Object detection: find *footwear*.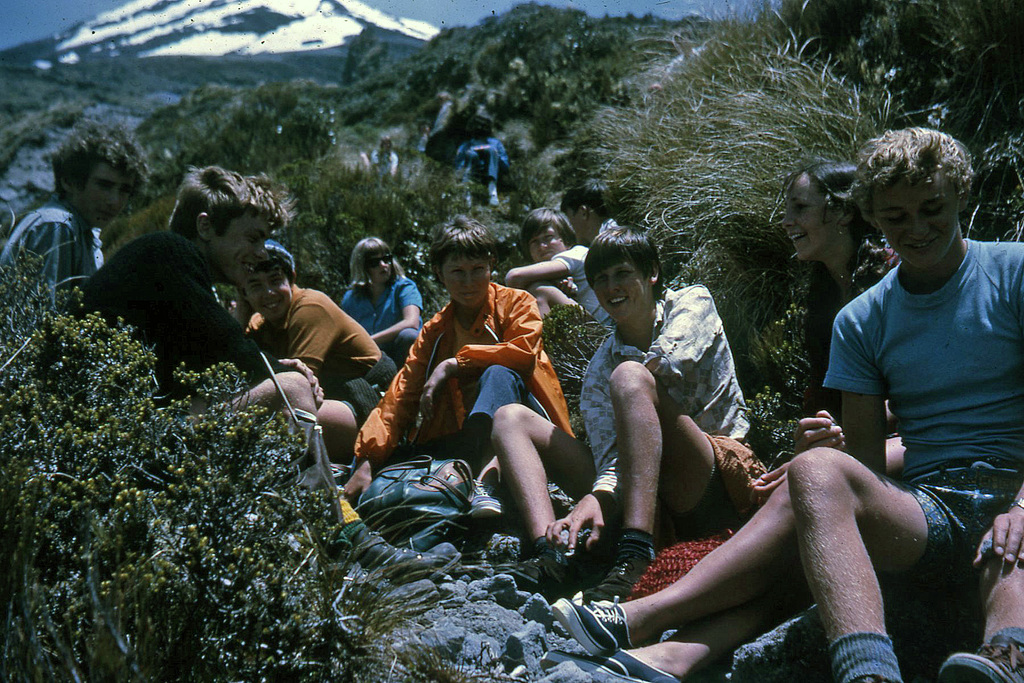
BBox(472, 482, 513, 521).
